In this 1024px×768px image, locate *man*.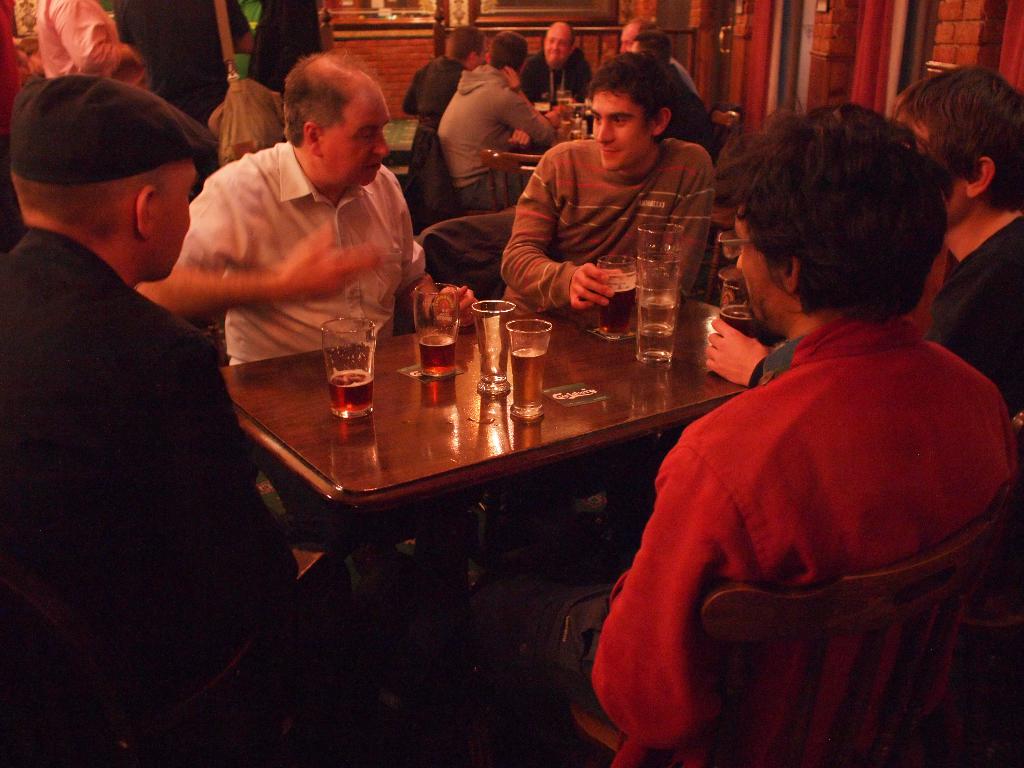
Bounding box: Rect(468, 102, 1023, 767).
